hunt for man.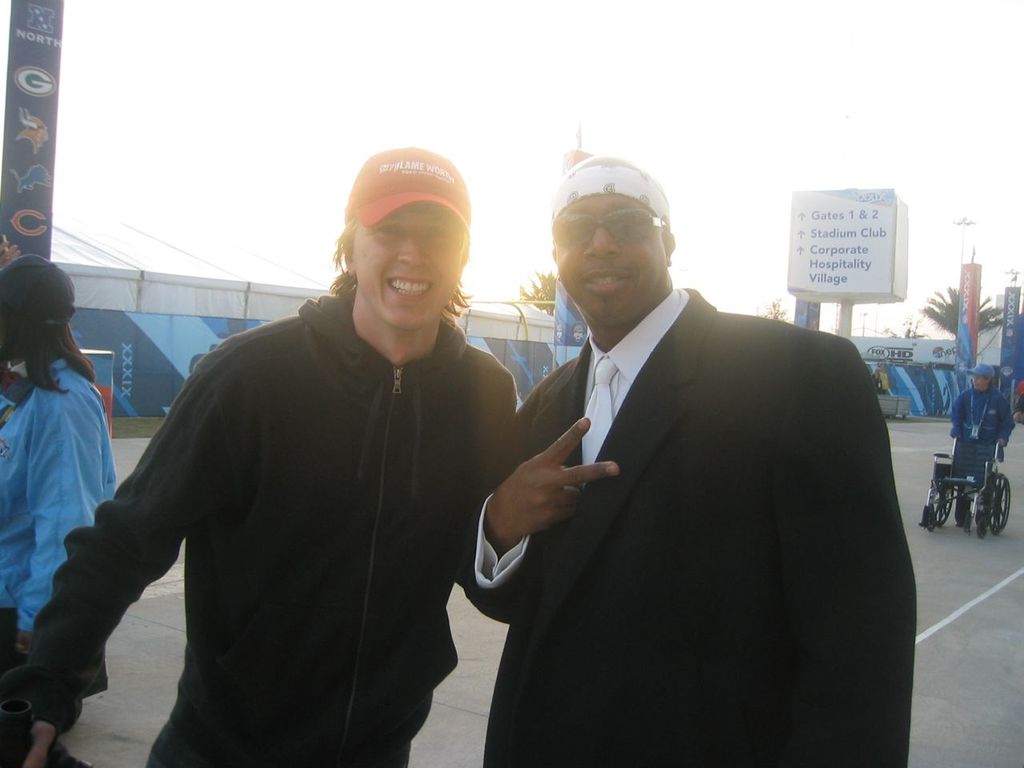
Hunted down at bbox=[869, 362, 887, 394].
